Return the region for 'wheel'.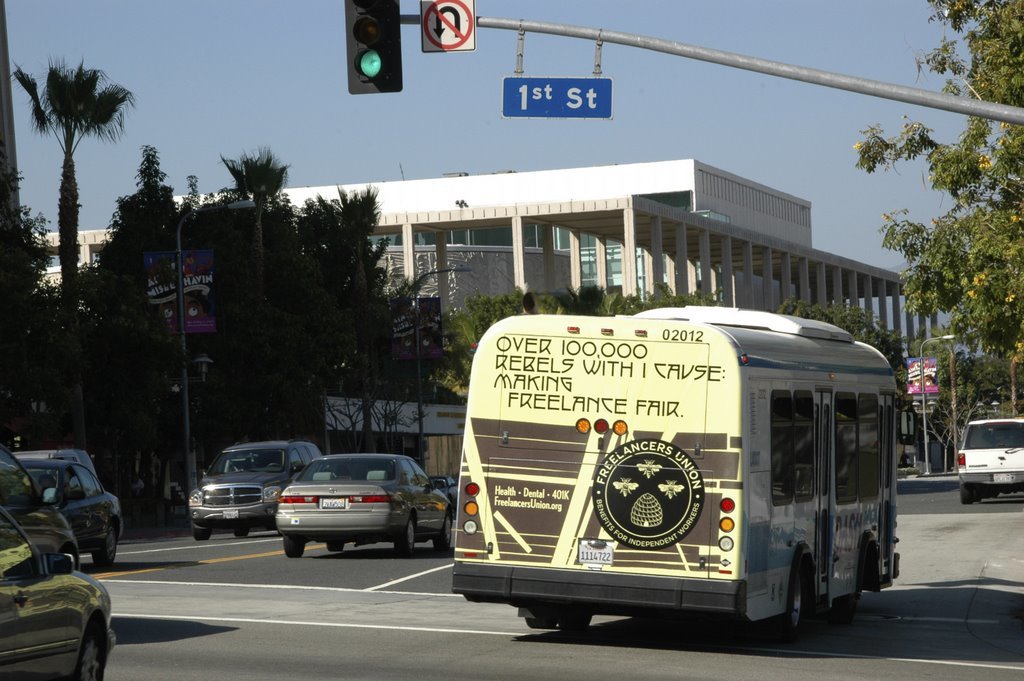
rect(70, 623, 107, 680).
